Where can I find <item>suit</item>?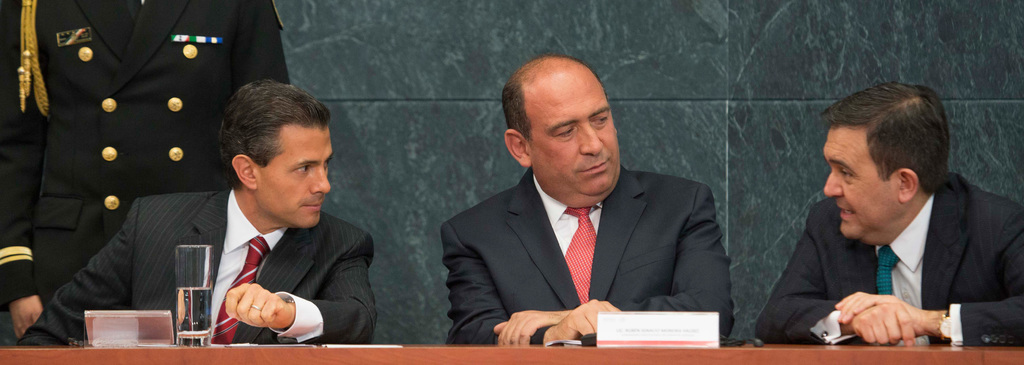
You can find it at <region>446, 163, 736, 347</region>.
